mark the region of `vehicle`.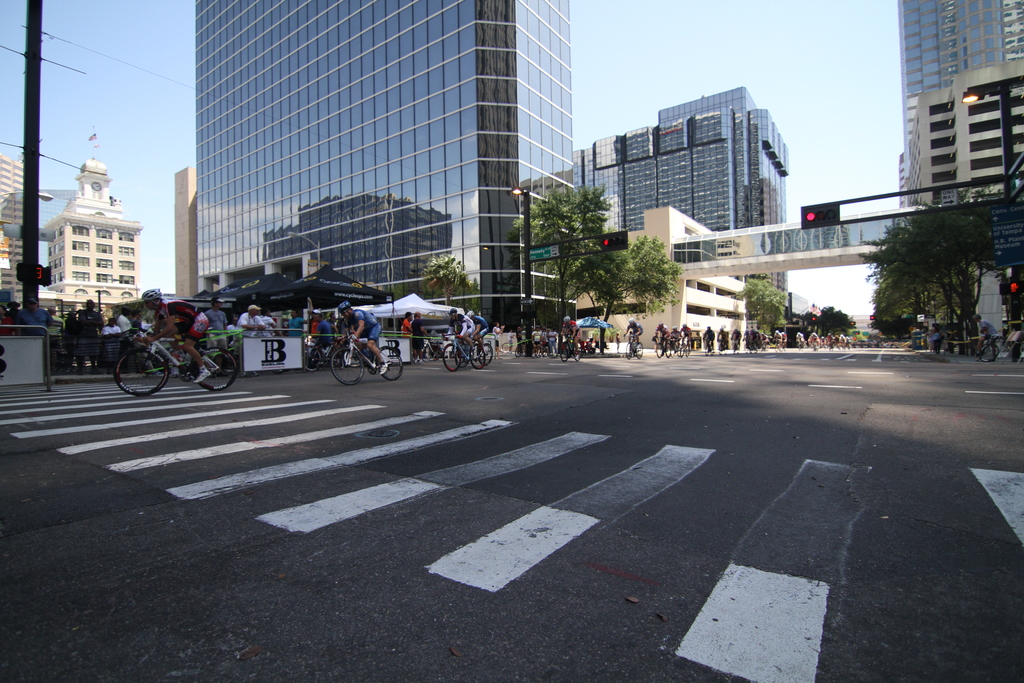
Region: detection(715, 338, 731, 352).
